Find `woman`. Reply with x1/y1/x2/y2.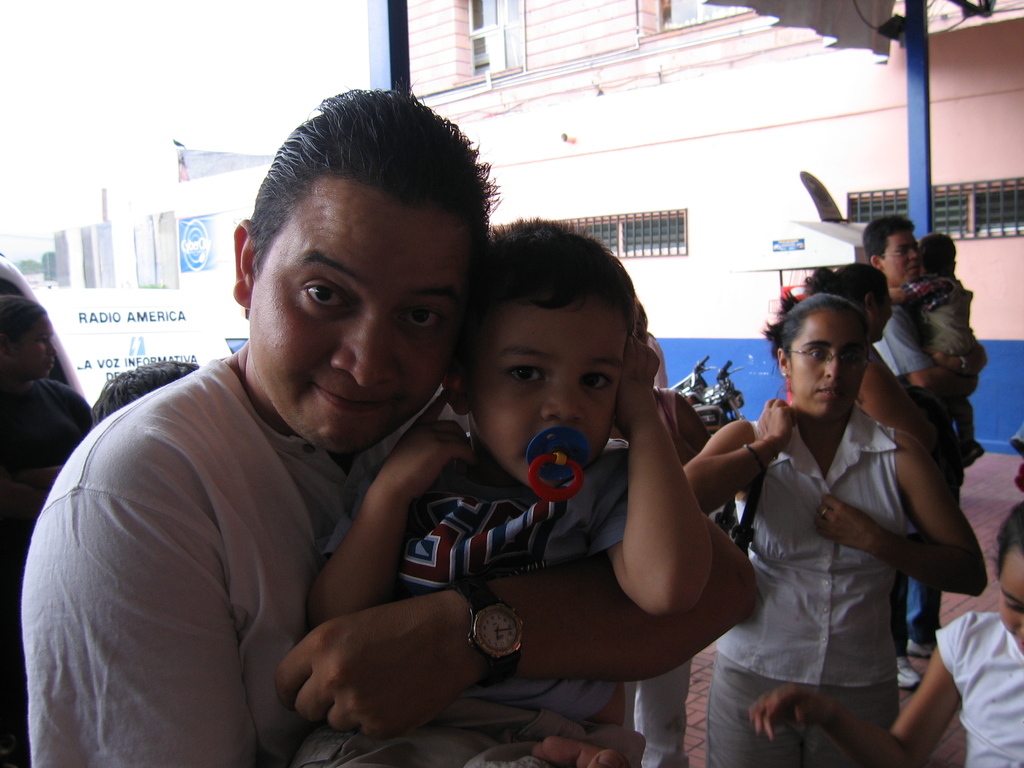
750/502/1023/767.
